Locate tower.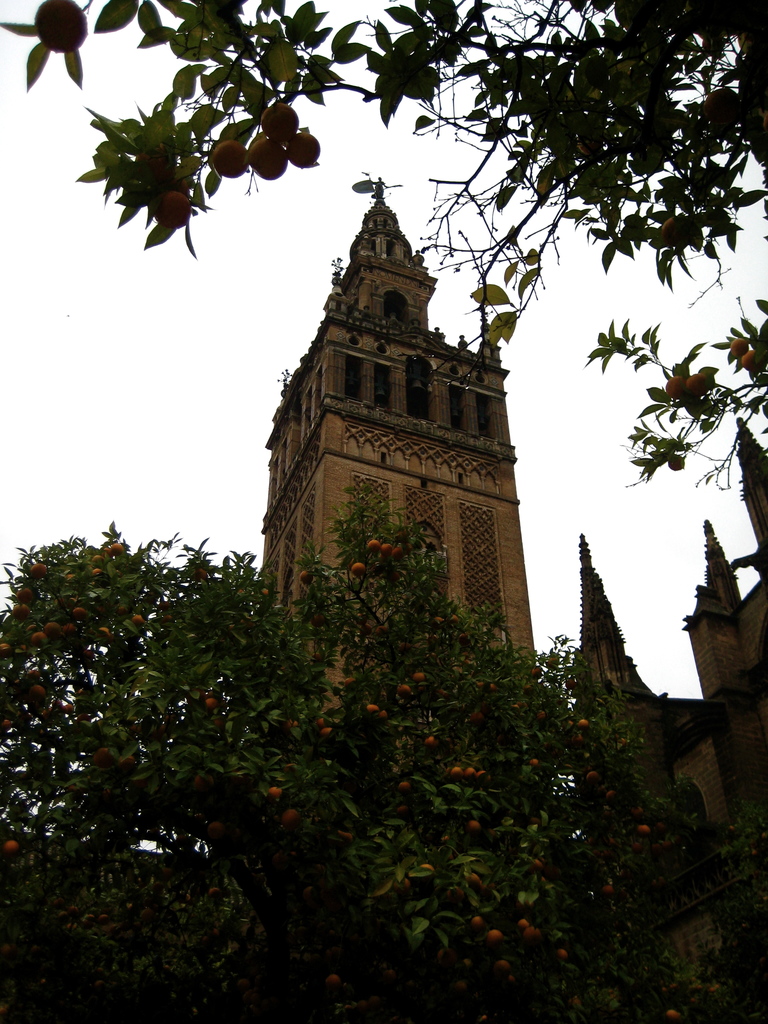
Bounding box: x1=250 y1=187 x2=558 y2=659.
